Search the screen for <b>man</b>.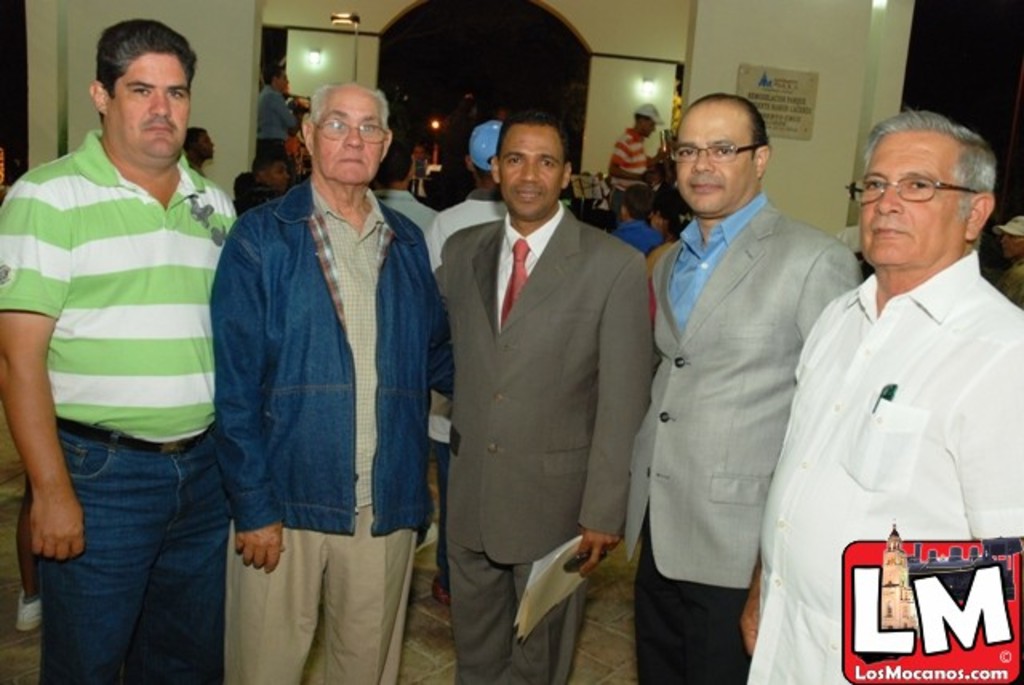
Found at 610, 102, 667, 224.
